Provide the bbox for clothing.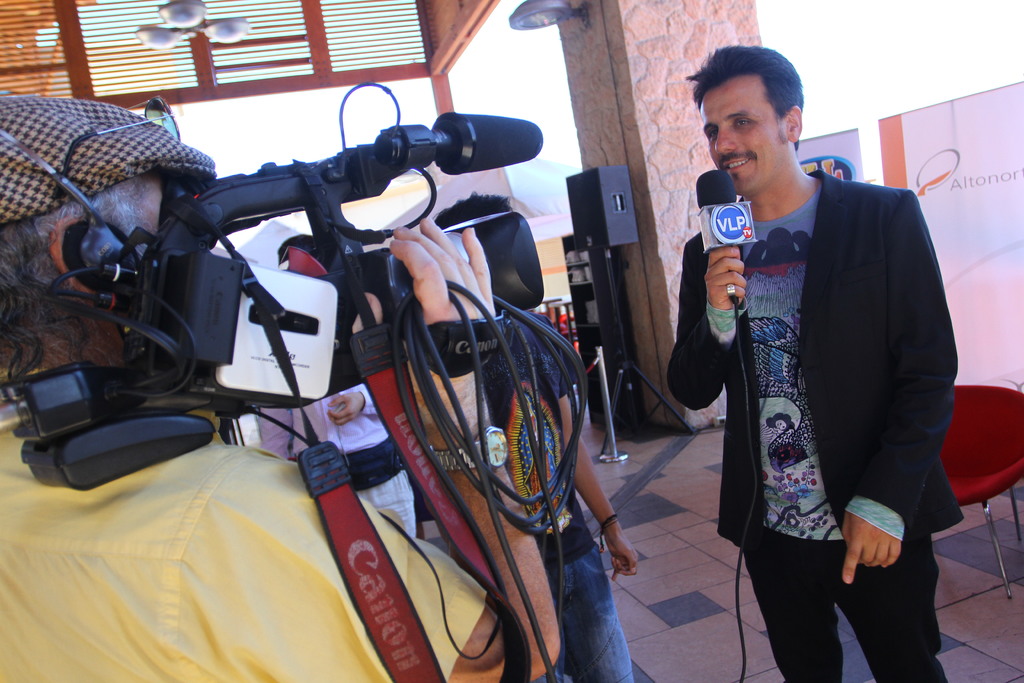
[475, 309, 635, 682].
